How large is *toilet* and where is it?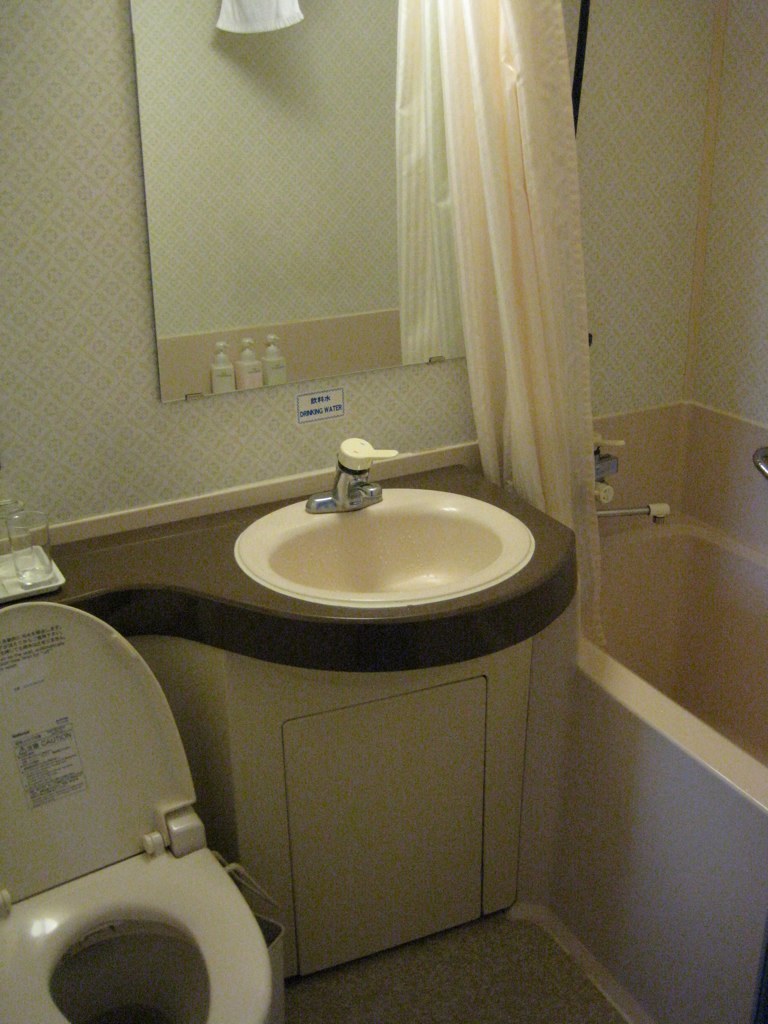
Bounding box: 0, 824, 271, 1023.
